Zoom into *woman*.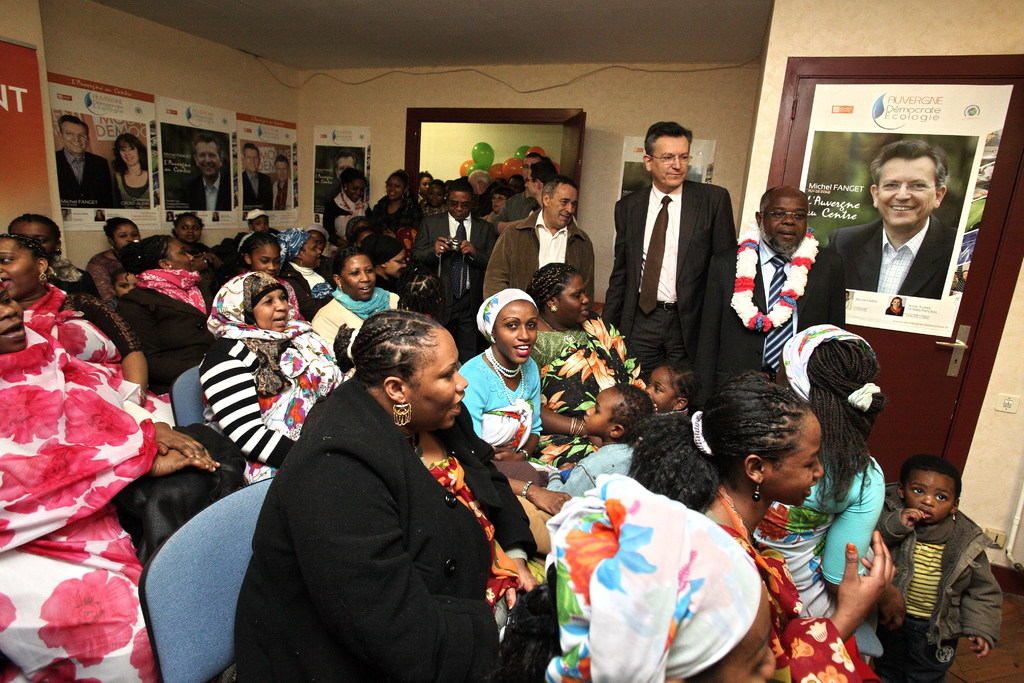
Zoom target: bbox=(621, 366, 899, 682).
